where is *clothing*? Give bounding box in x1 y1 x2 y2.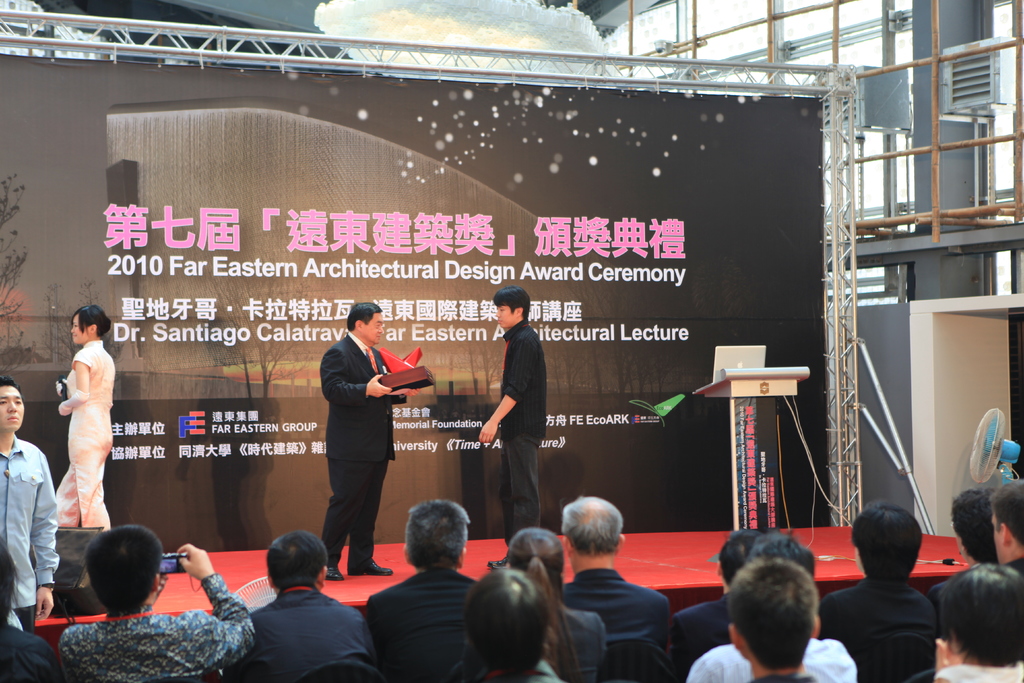
1 434 56 629.
